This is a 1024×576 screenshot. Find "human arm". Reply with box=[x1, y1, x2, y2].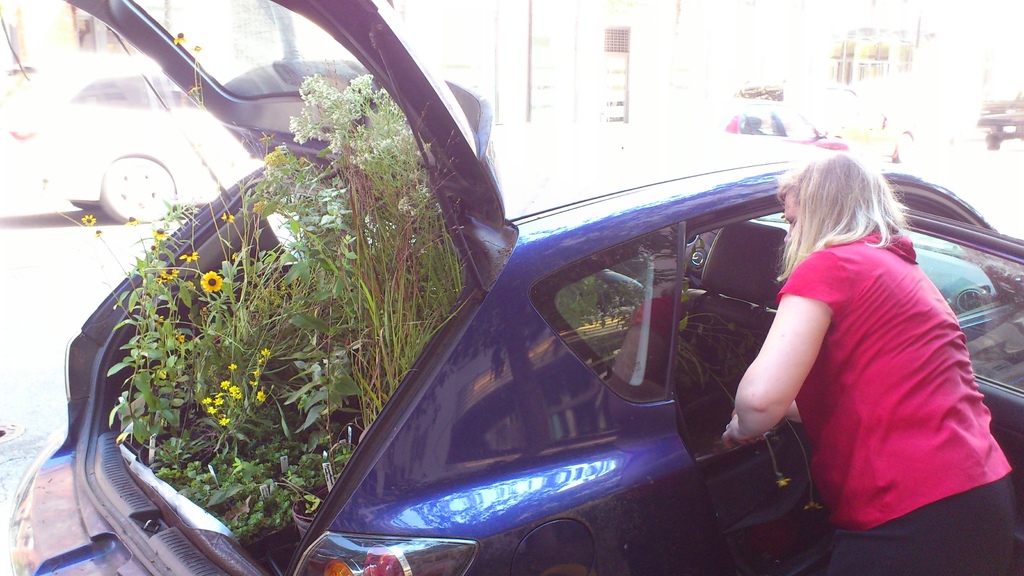
box=[767, 299, 835, 387].
